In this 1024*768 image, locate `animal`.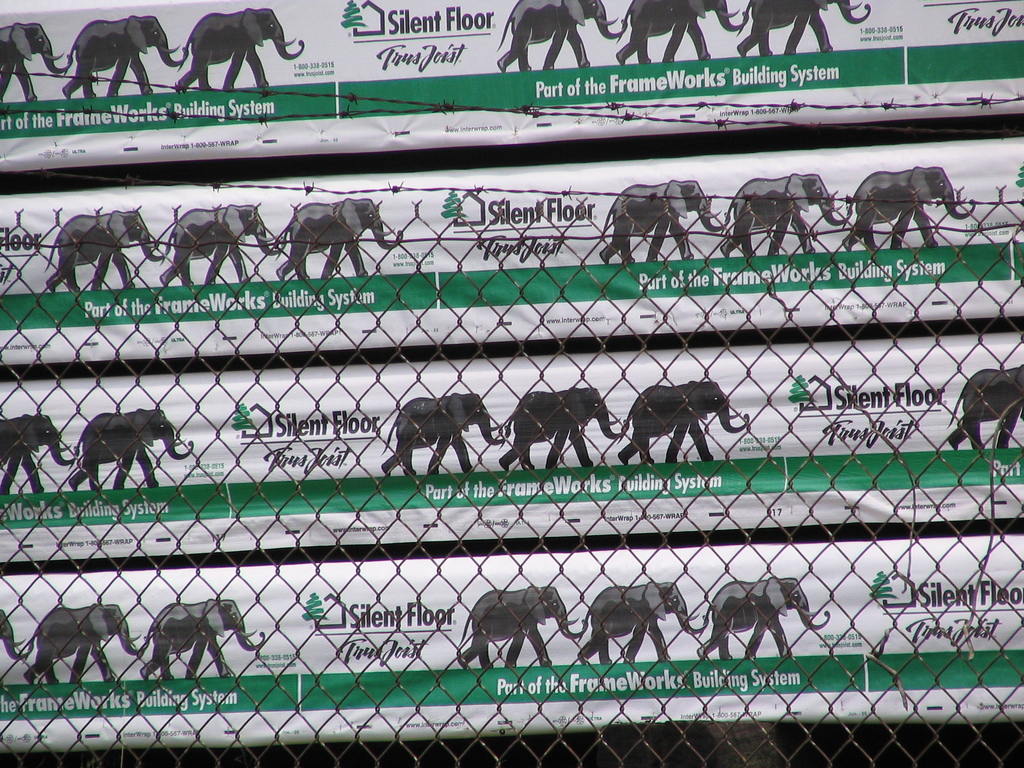
Bounding box: [697, 579, 829, 658].
